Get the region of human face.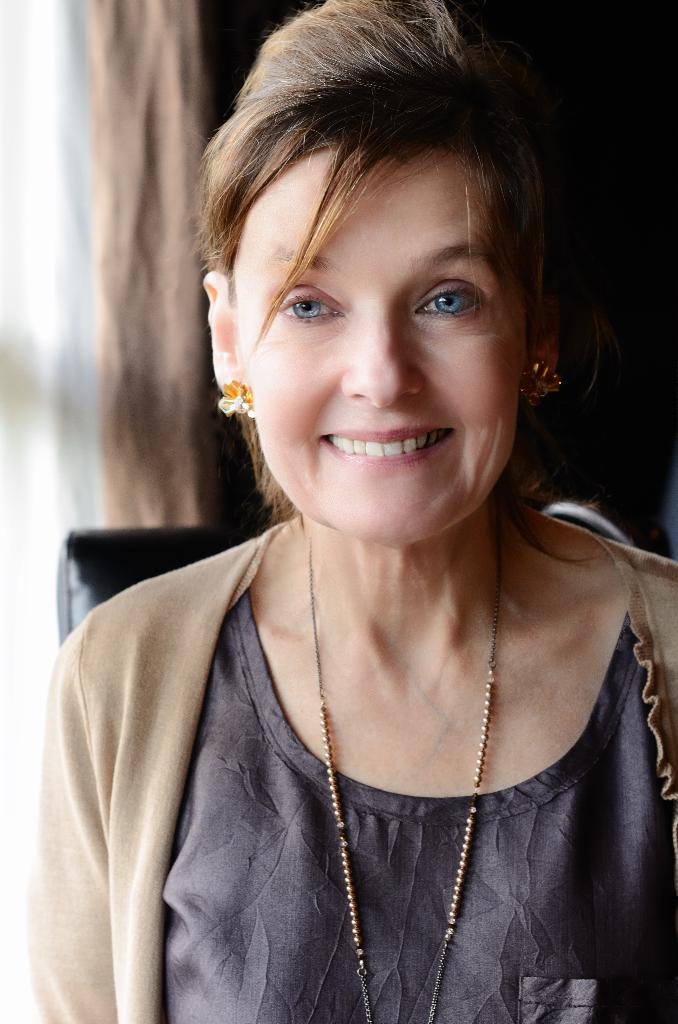
[x1=217, y1=99, x2=542, y2=556].
